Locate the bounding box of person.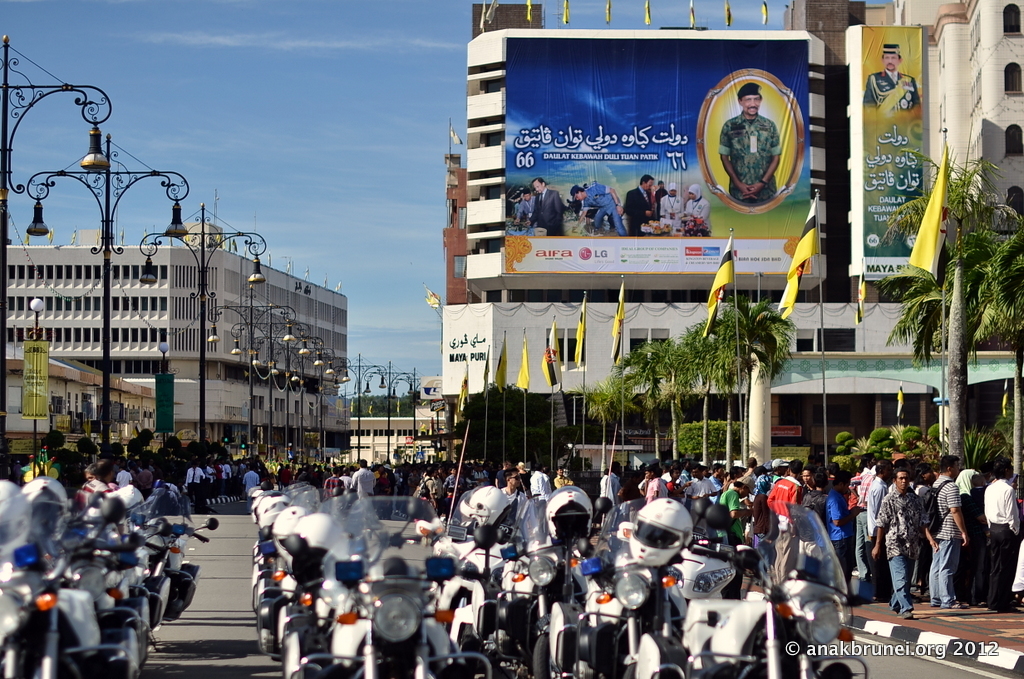
Bounding box: x1=860, y1=39, x2=918, y2=124.
